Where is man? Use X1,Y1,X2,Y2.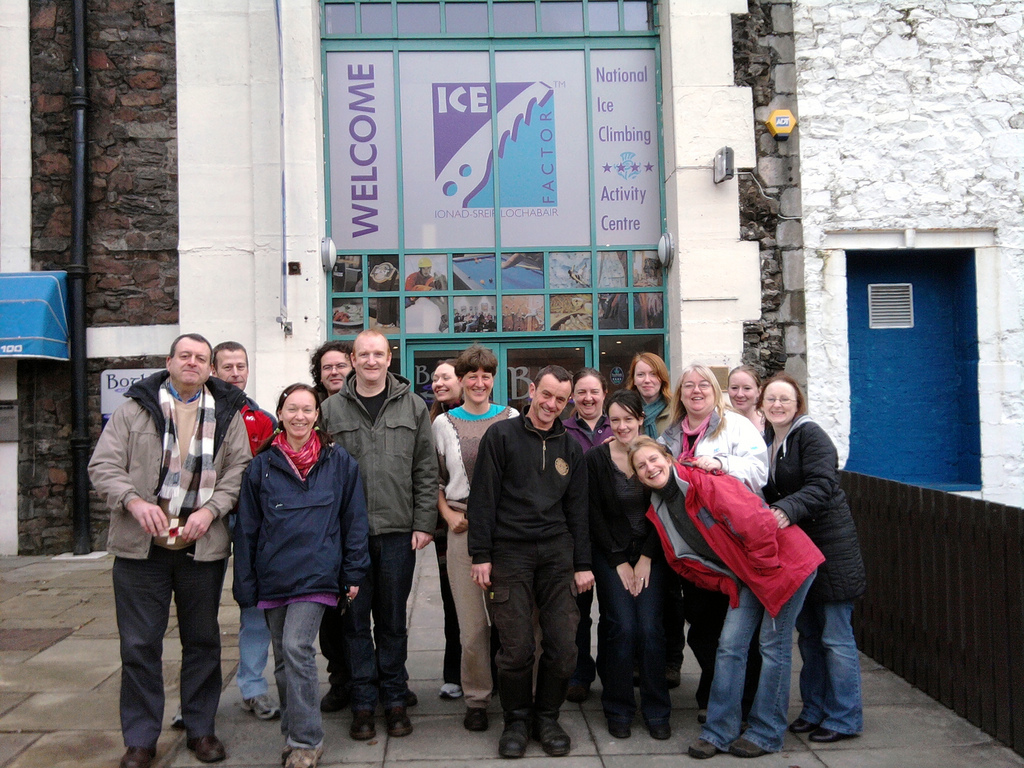
462,365,596,759.
